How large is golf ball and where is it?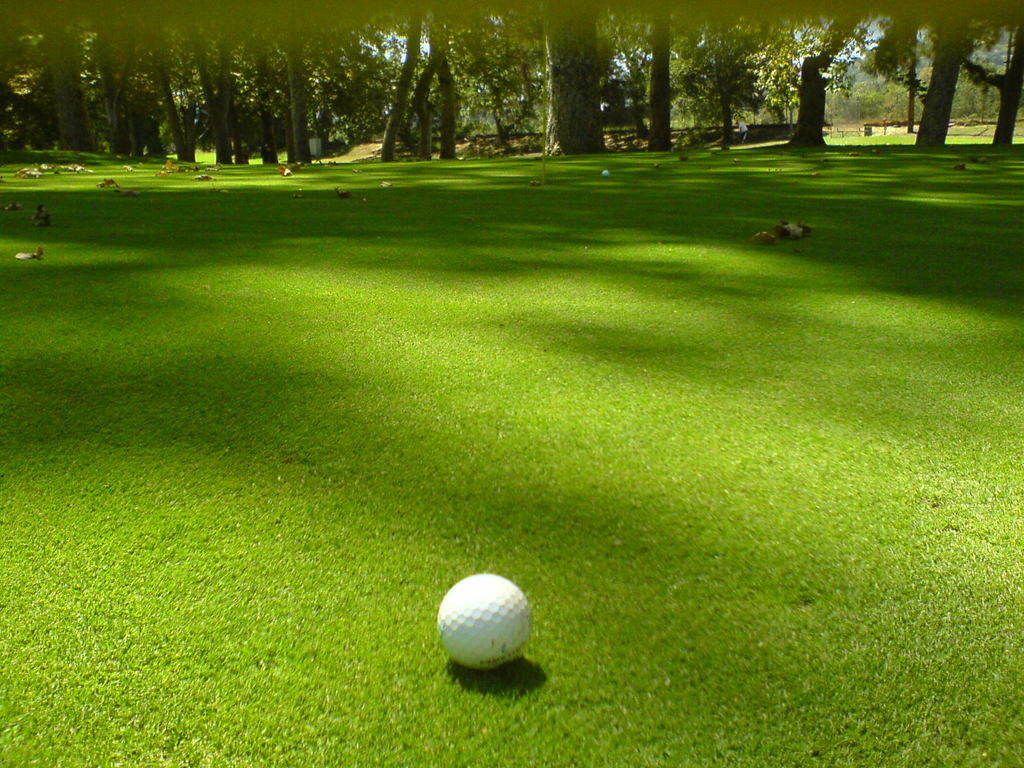
Bounding box: 429/563/542/678.
